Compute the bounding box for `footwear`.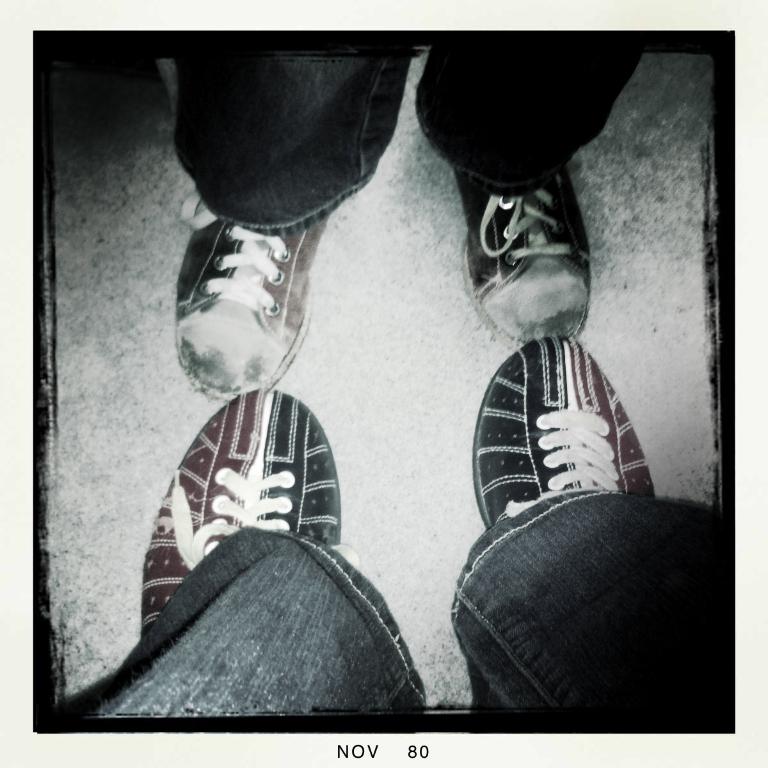
l=460, t=344, r=655, b=534.
